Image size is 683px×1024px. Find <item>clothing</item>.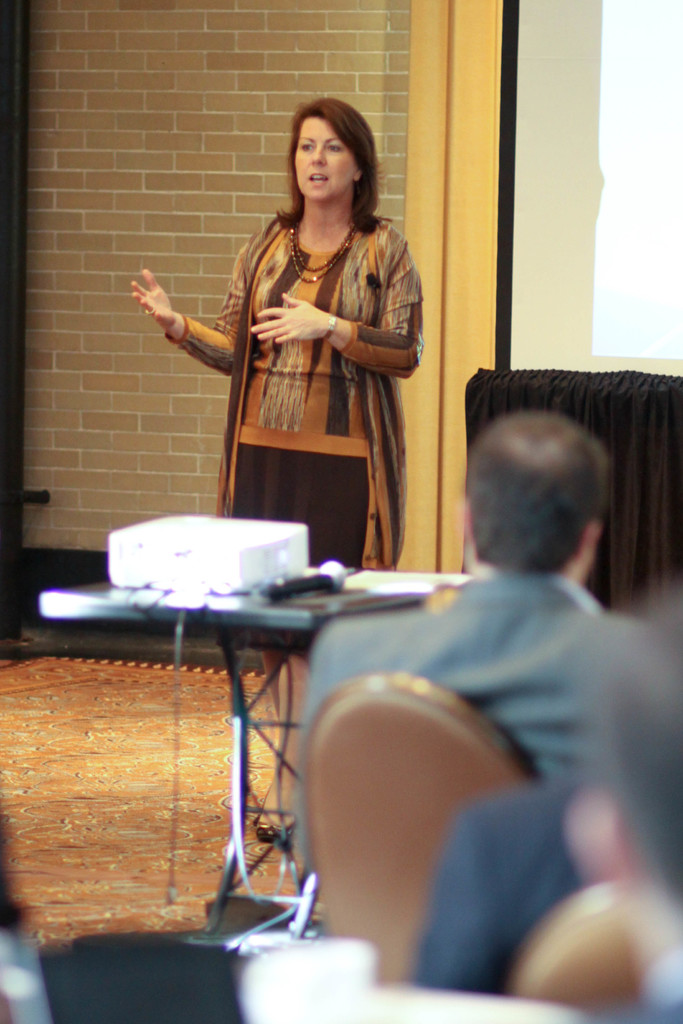
box=[167, 164, 430, 544].
